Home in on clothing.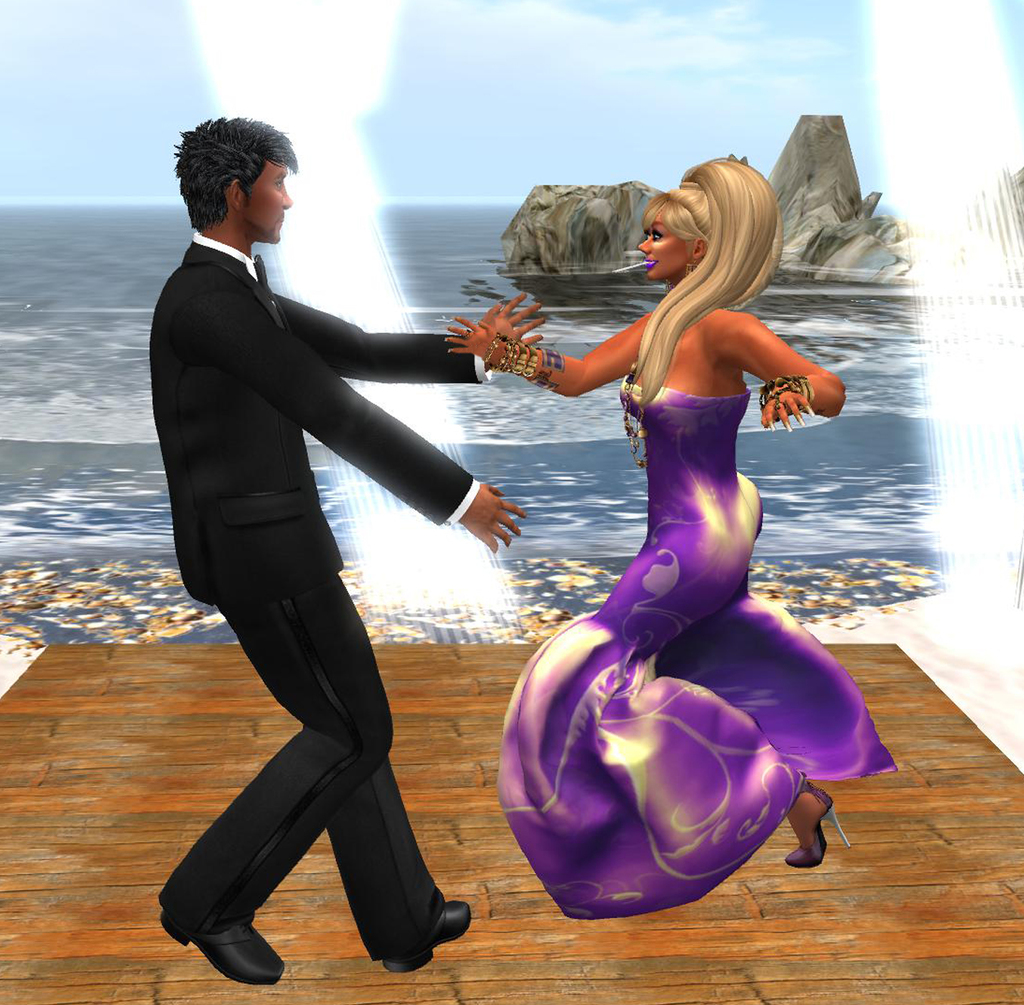
Homed in at x1=116 y1=241 x2=503 y2=948.
